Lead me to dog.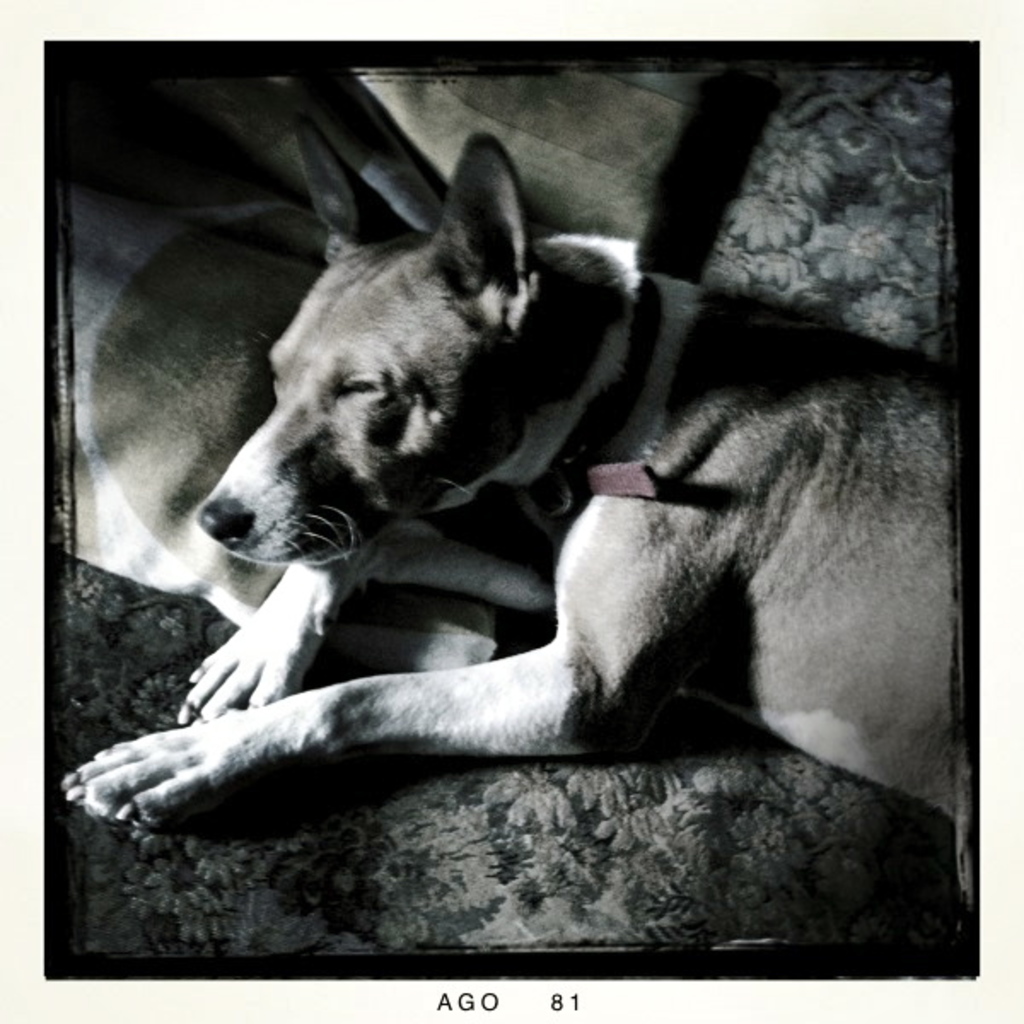
Lead to {"left": 60, "top": 113, "right": 951, "bottom": 840}.
